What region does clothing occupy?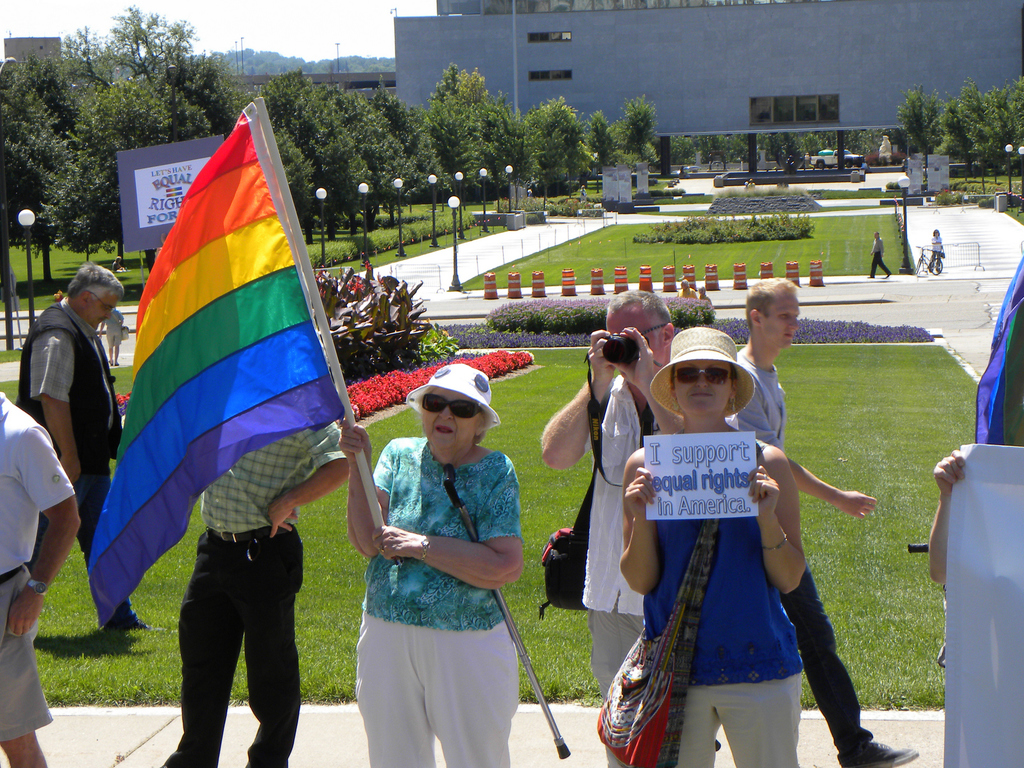
bbox=[161, 422, 345, 767].
